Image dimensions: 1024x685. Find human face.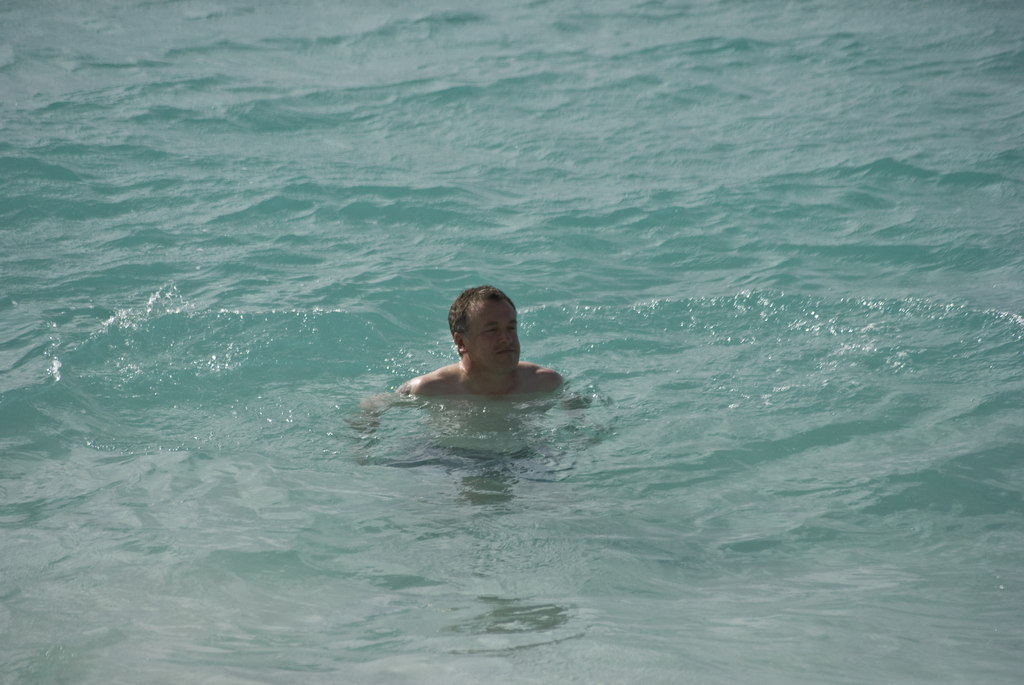
bbox=(464, 301, 519, 367).
